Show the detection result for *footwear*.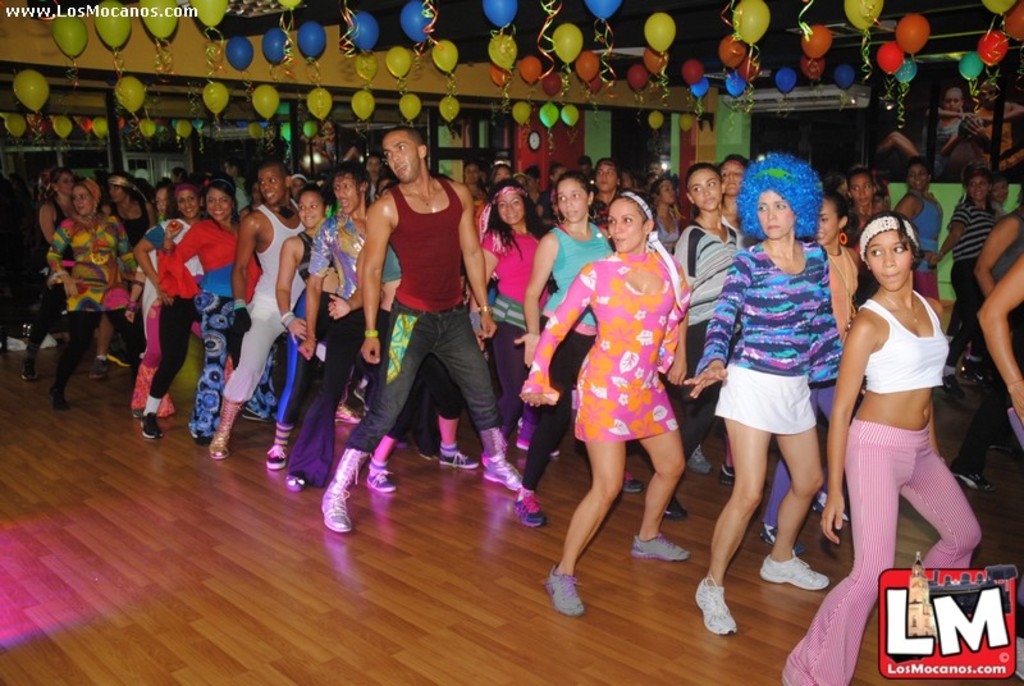
detection(515, 433, 559, 453).
